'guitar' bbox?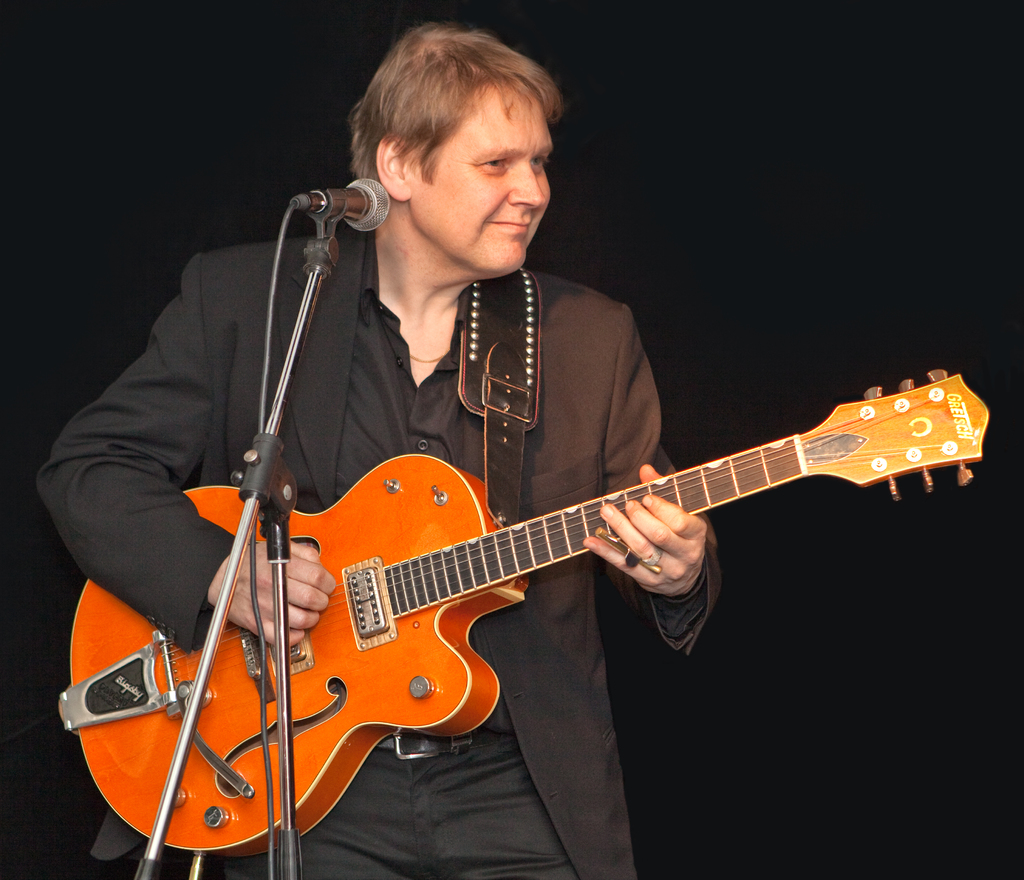
[left=58, top=366, right=994, bottom=863]
